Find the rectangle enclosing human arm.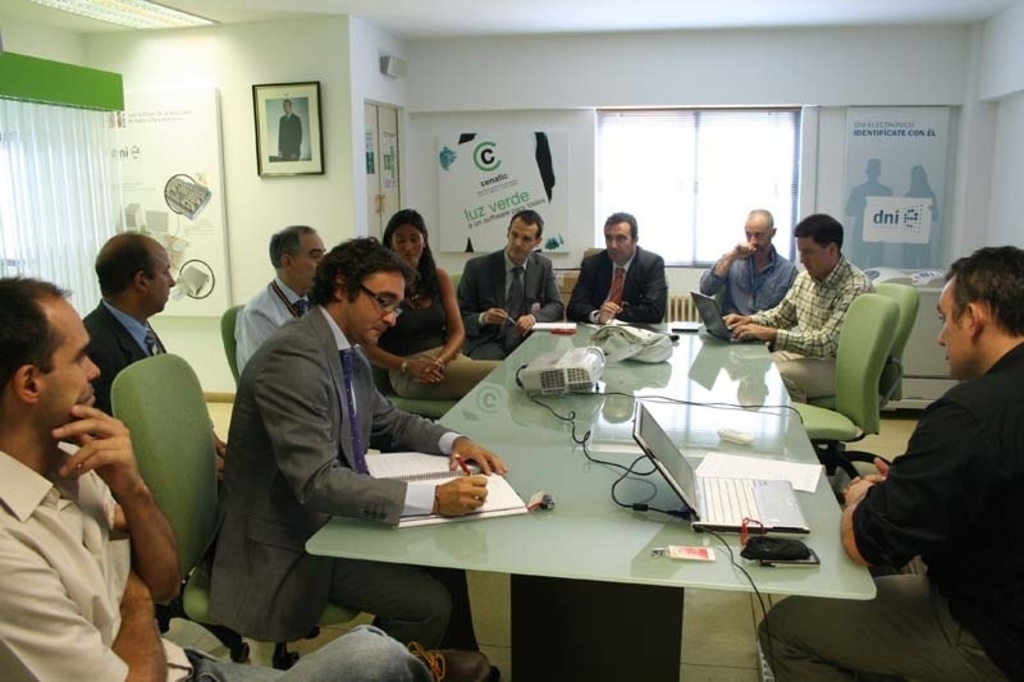
select_region(0, 535, 169, 681).
